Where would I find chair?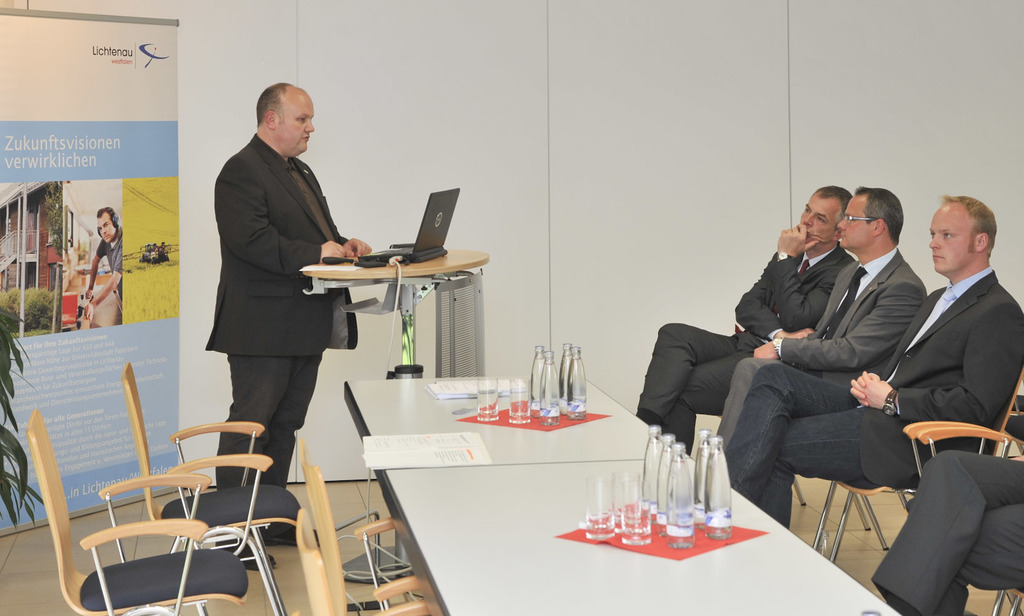
At BBox(118, 360, 308, 615).
